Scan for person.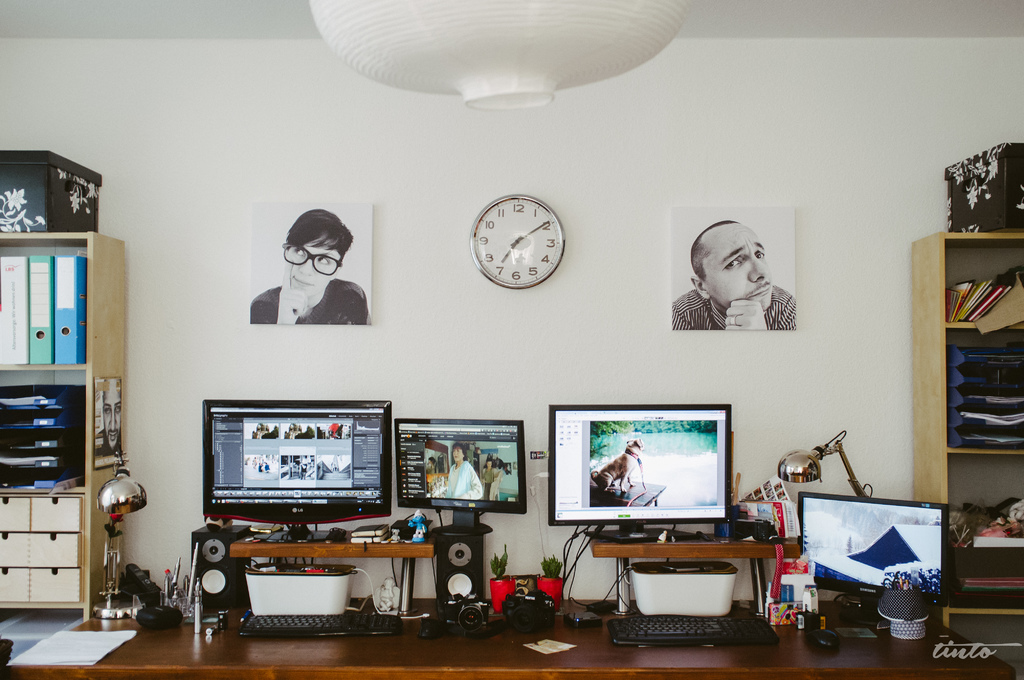
Scan result: 428,457,441,494.
